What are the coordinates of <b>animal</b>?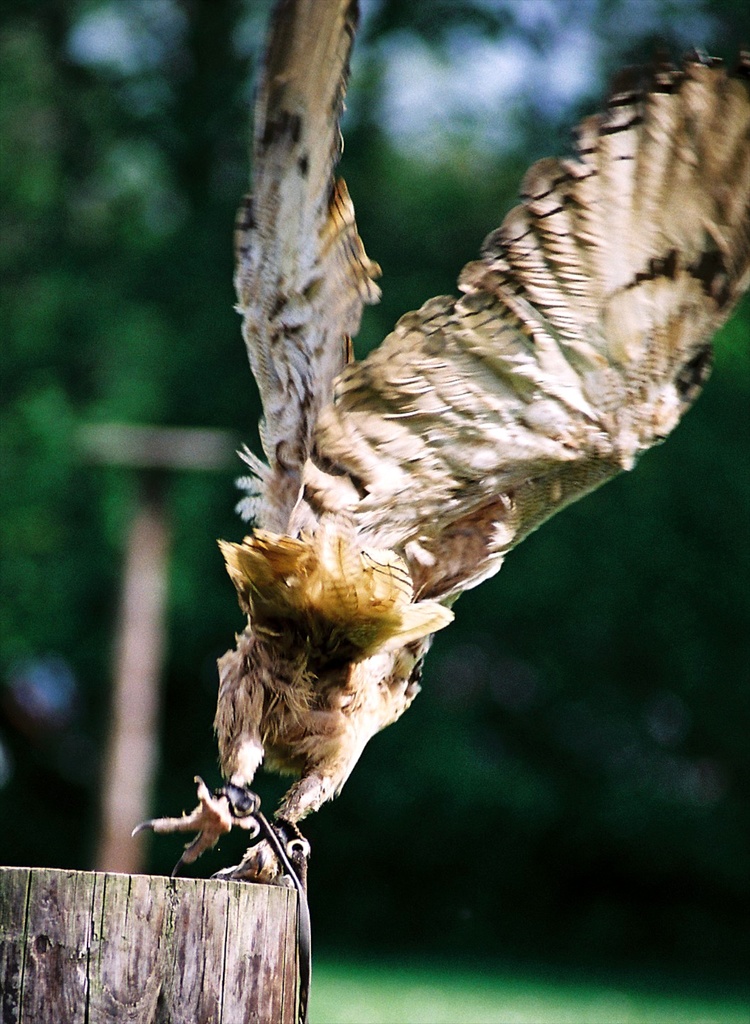
122, 0, 749, 886.
